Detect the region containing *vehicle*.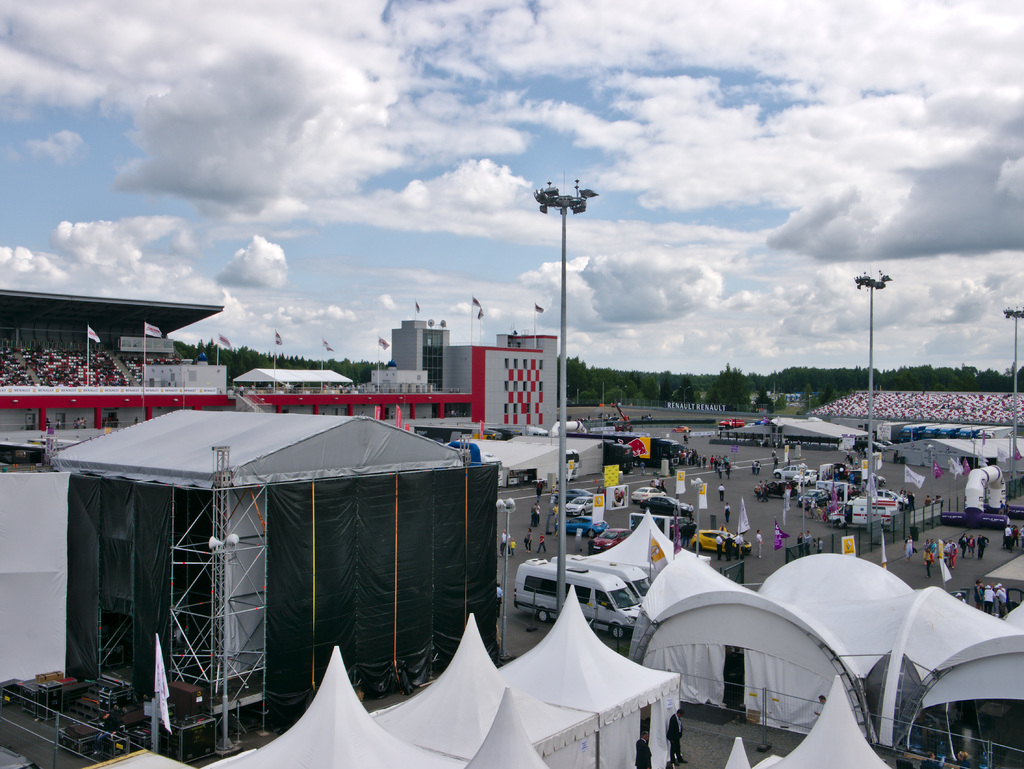
bbox(557, 553, 652, 604).
